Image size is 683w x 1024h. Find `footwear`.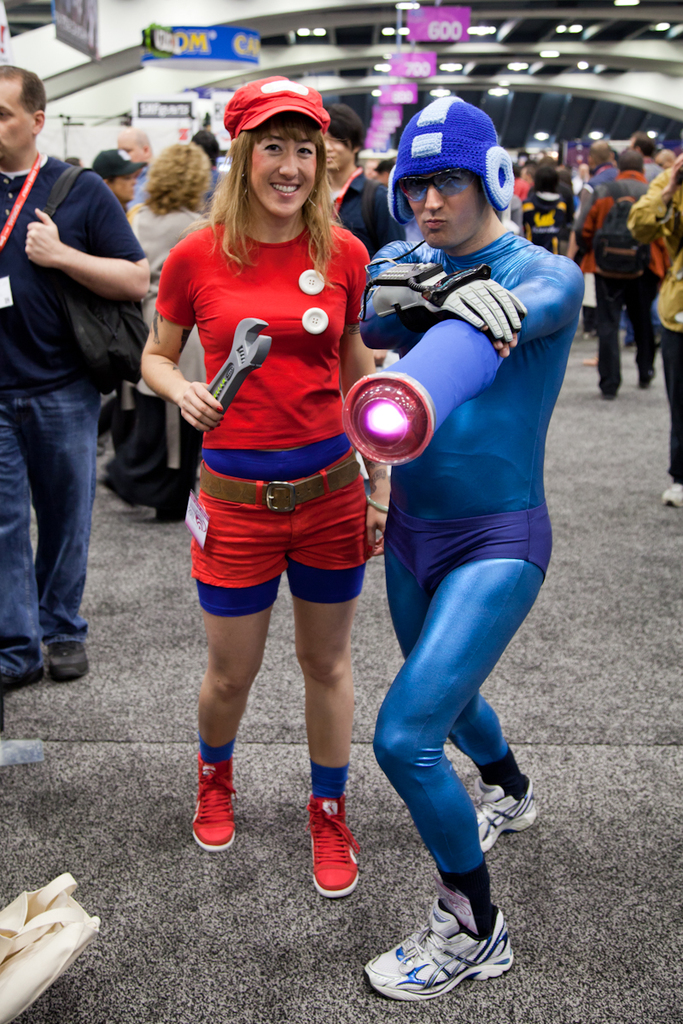
bbox(50, 641, 89, 683).
